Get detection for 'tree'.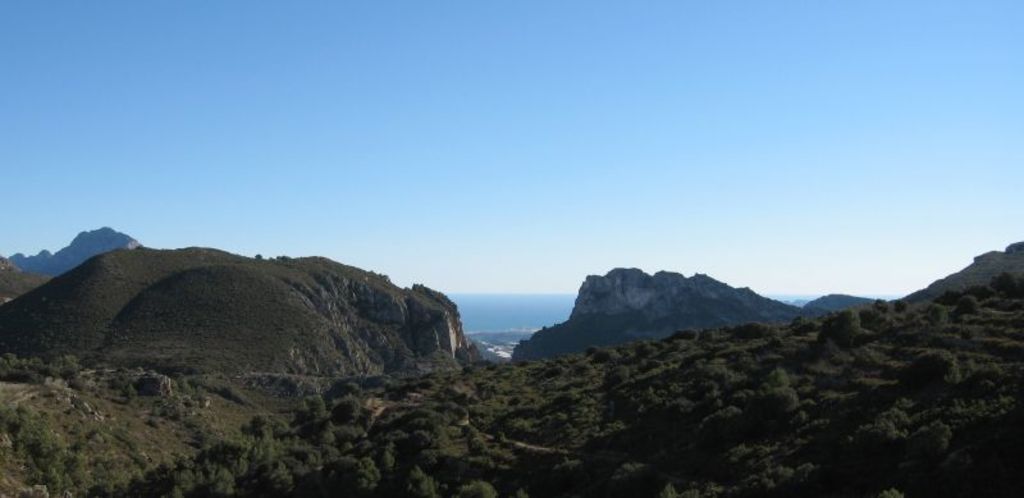
Detection: (364, 369, 389, 388).
